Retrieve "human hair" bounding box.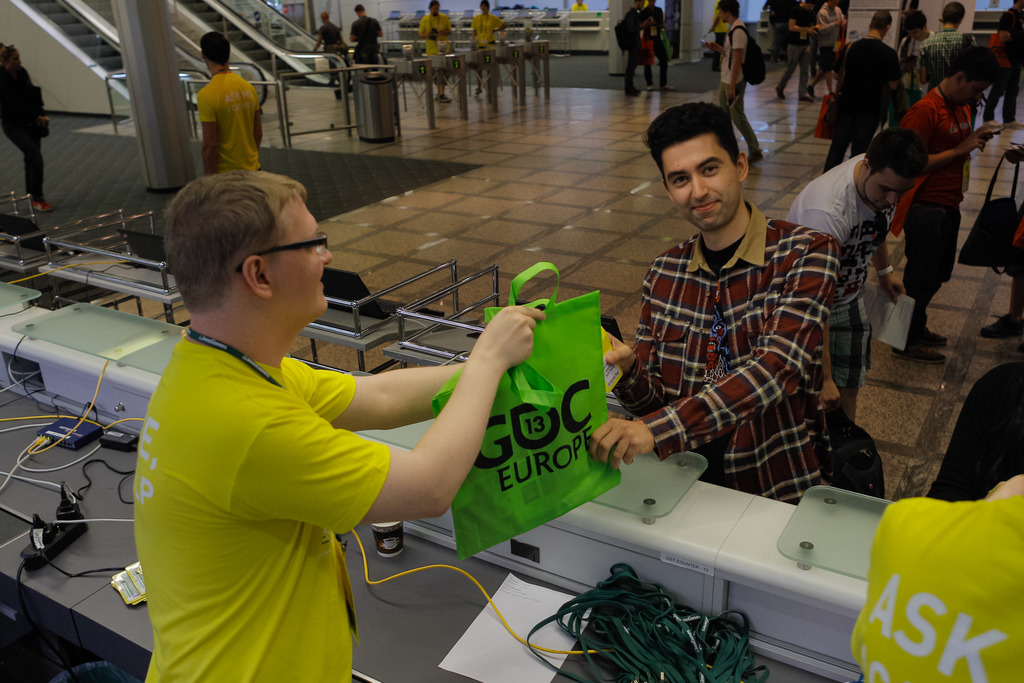
Bounding box: (868,10,893,32).
